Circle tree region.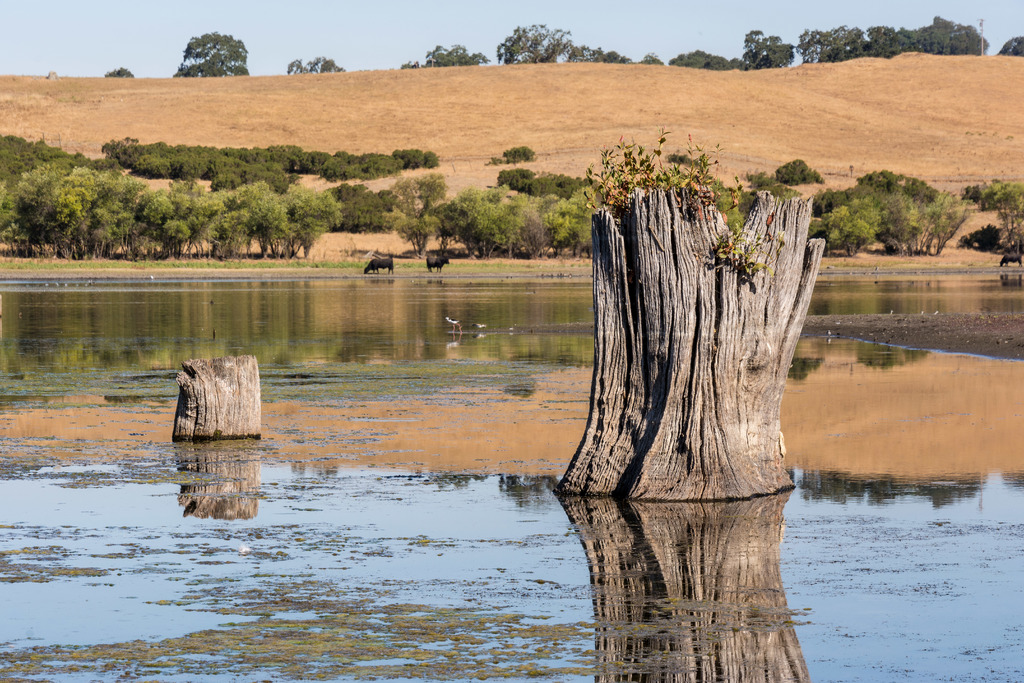
Region: locate(4, 124, 85, 191).
